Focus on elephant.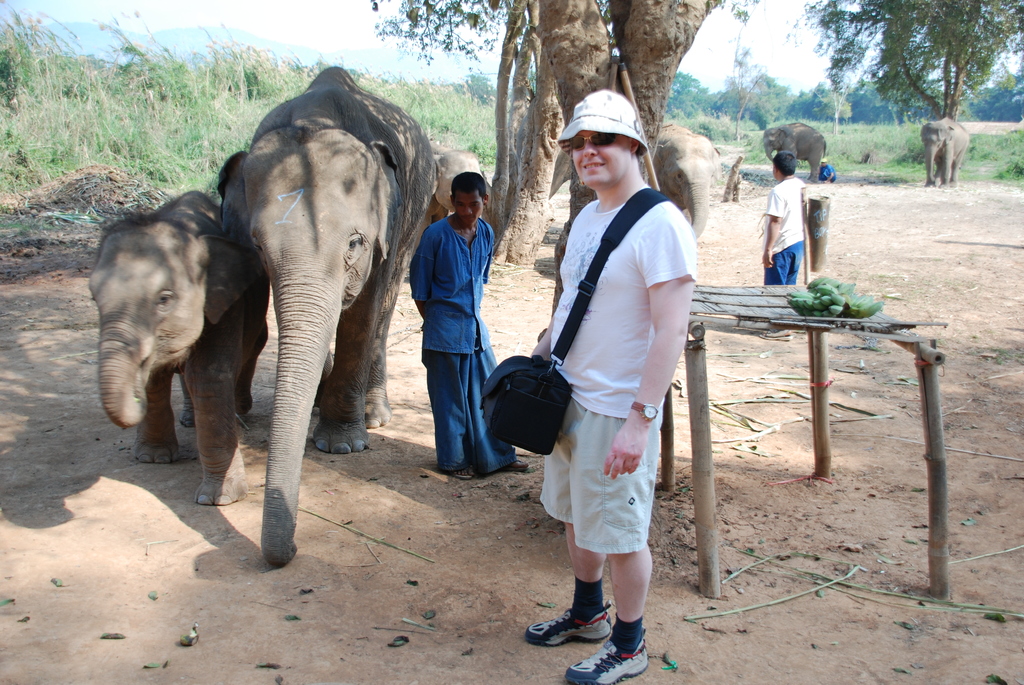
Focused at detection(224, 63, 440, 569).
